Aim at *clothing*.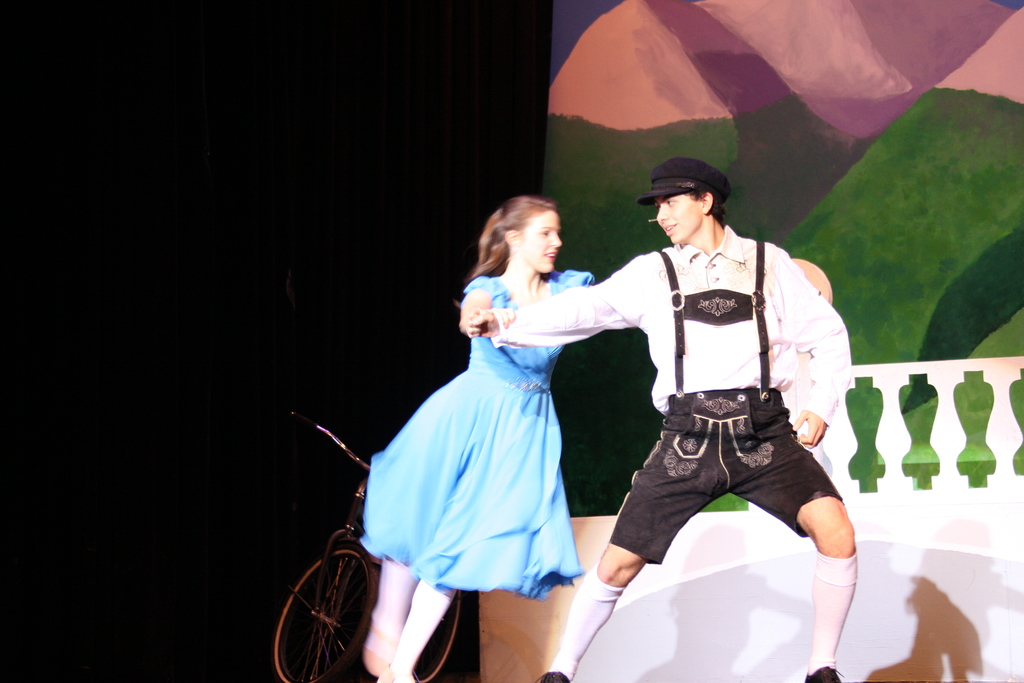
Aimed at crop(492, 220, 854, 573).
